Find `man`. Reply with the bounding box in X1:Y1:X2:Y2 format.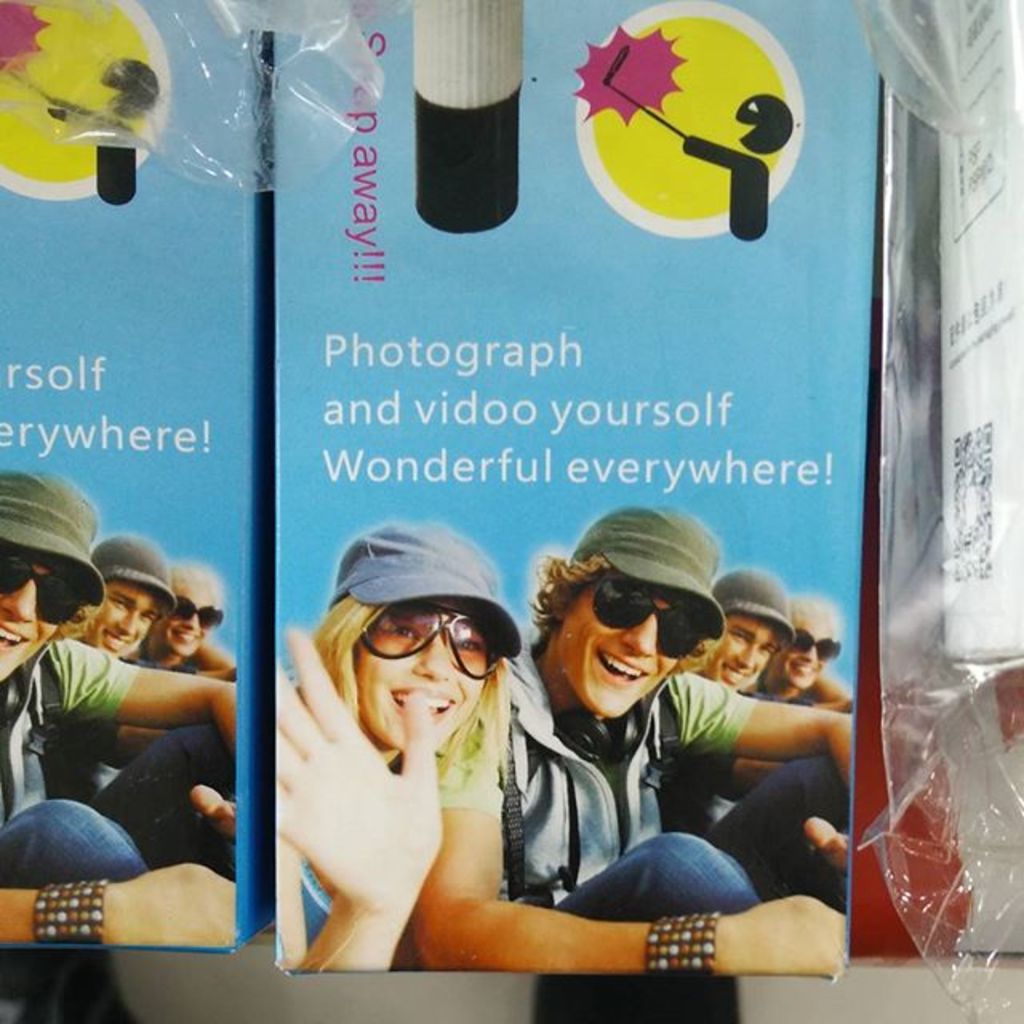
67:531:242:765.
